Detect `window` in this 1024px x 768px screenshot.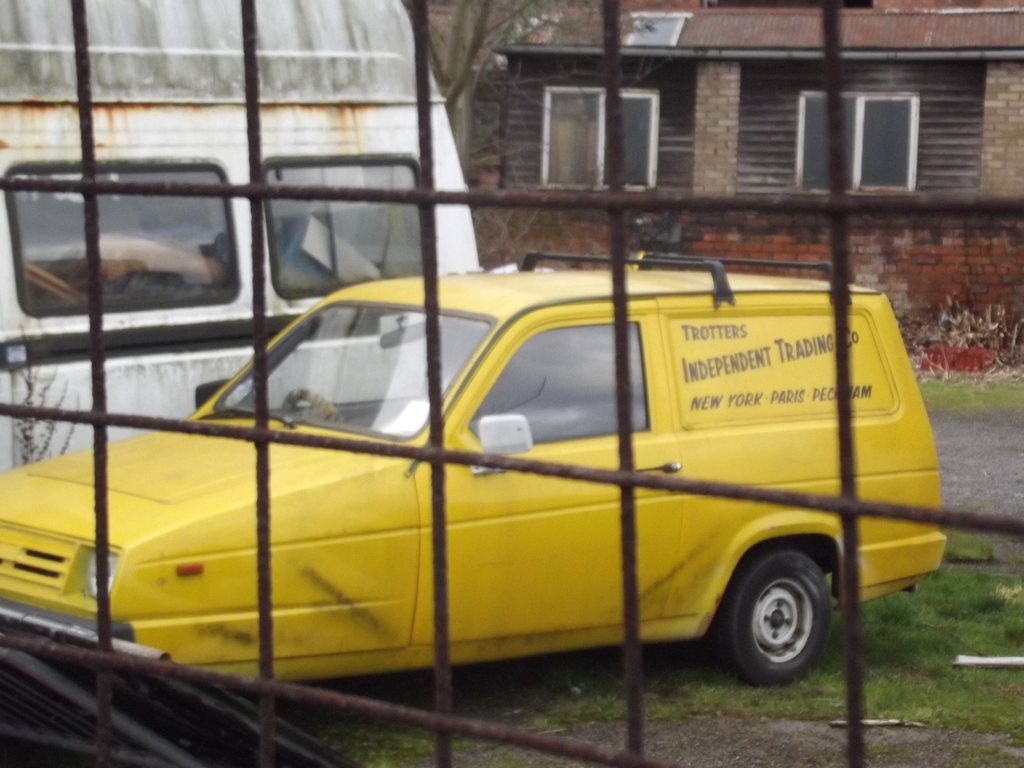
Detection: 794:86:919:193.
